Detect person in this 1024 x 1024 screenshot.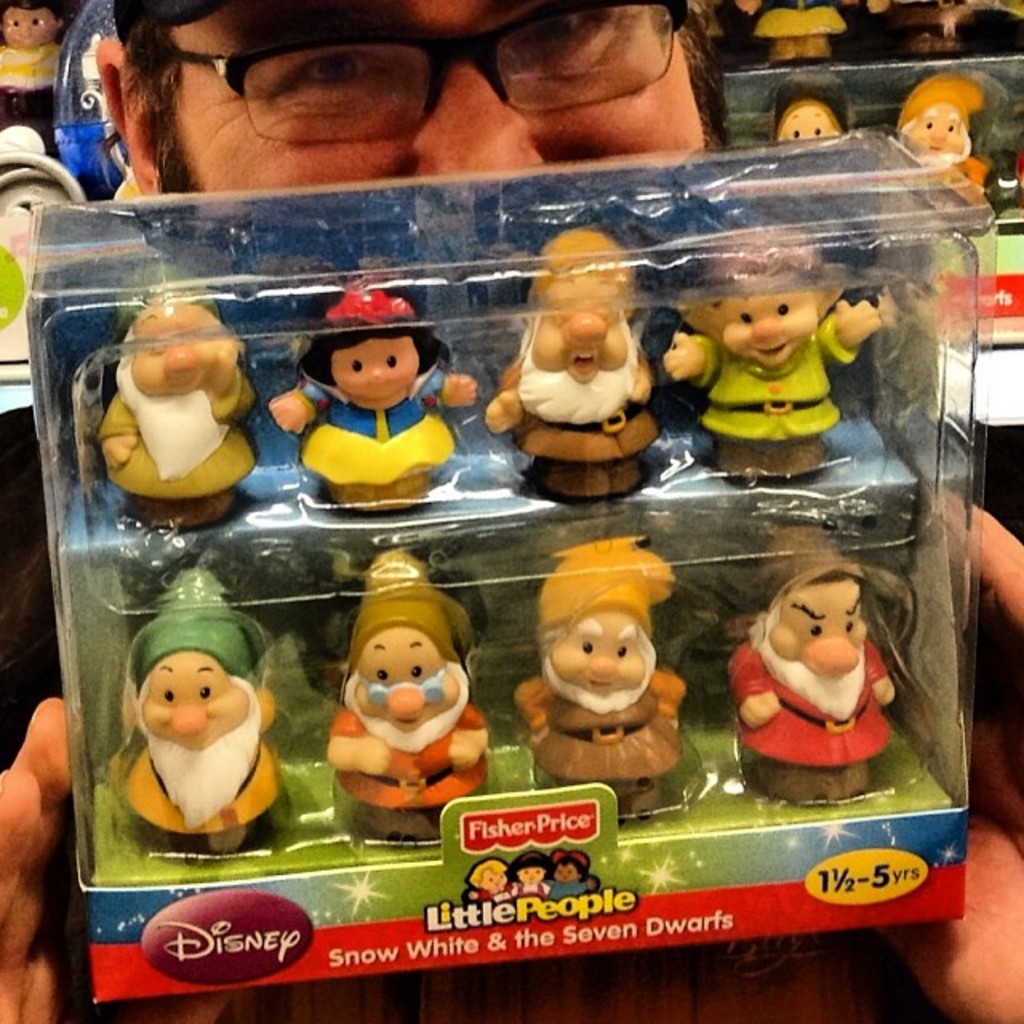
Detection: 507/530/683/787.
